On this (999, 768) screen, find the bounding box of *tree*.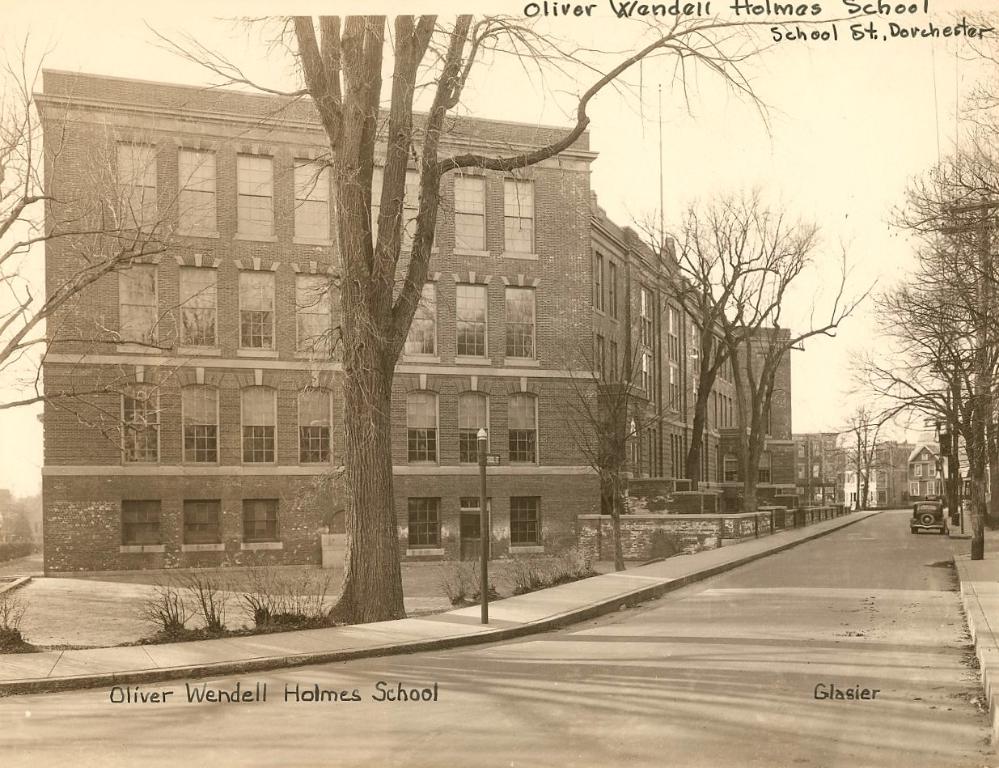
Bounding box: (left=544, top=336, right=692, bottom=575).
